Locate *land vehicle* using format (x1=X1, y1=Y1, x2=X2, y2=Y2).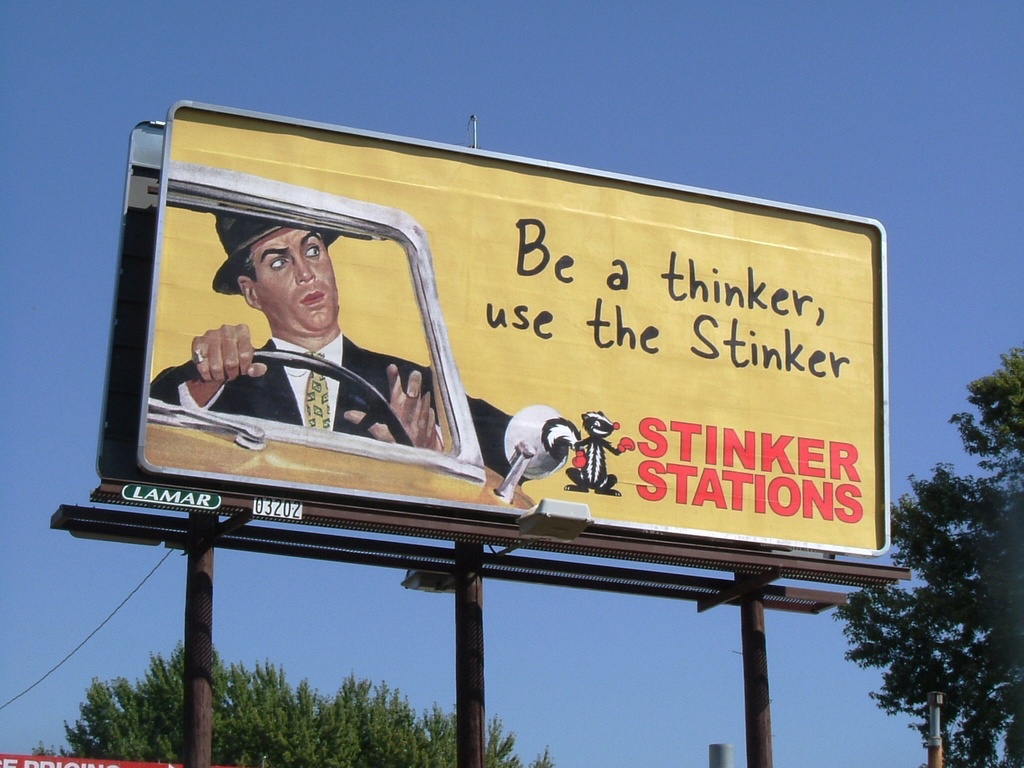
(x1=142, y1=162, x2=572, y2=509).
